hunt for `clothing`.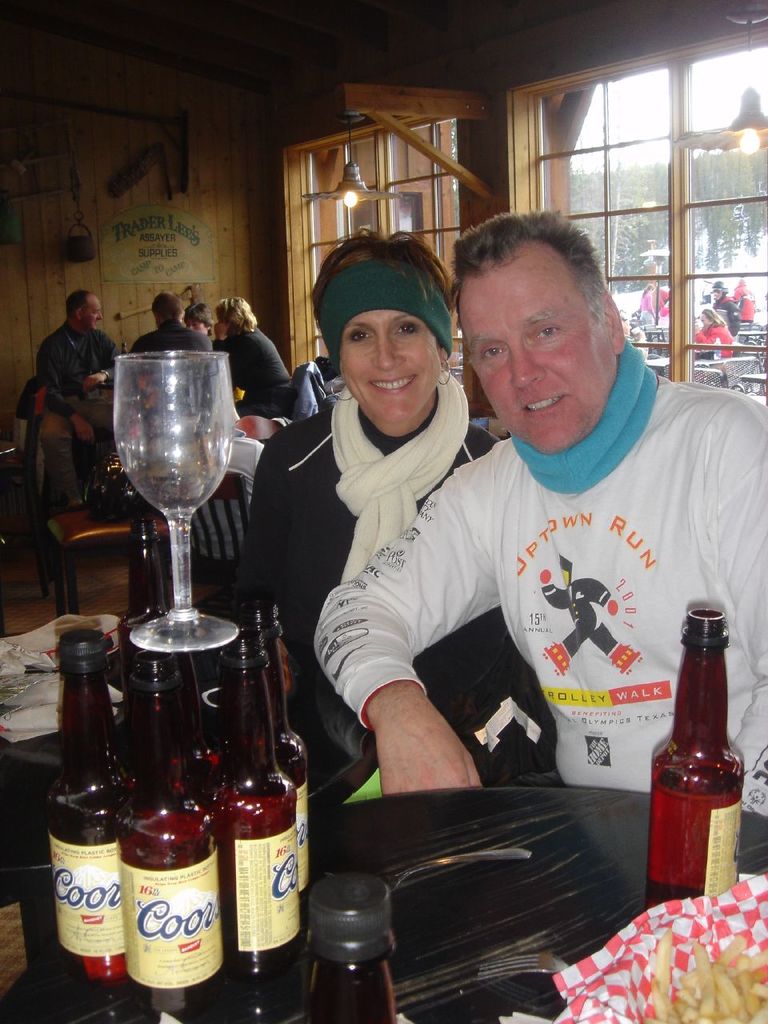
Hunted down at {"x1": 708, "y1": 283, "x2": 738, "y2": 326}.
